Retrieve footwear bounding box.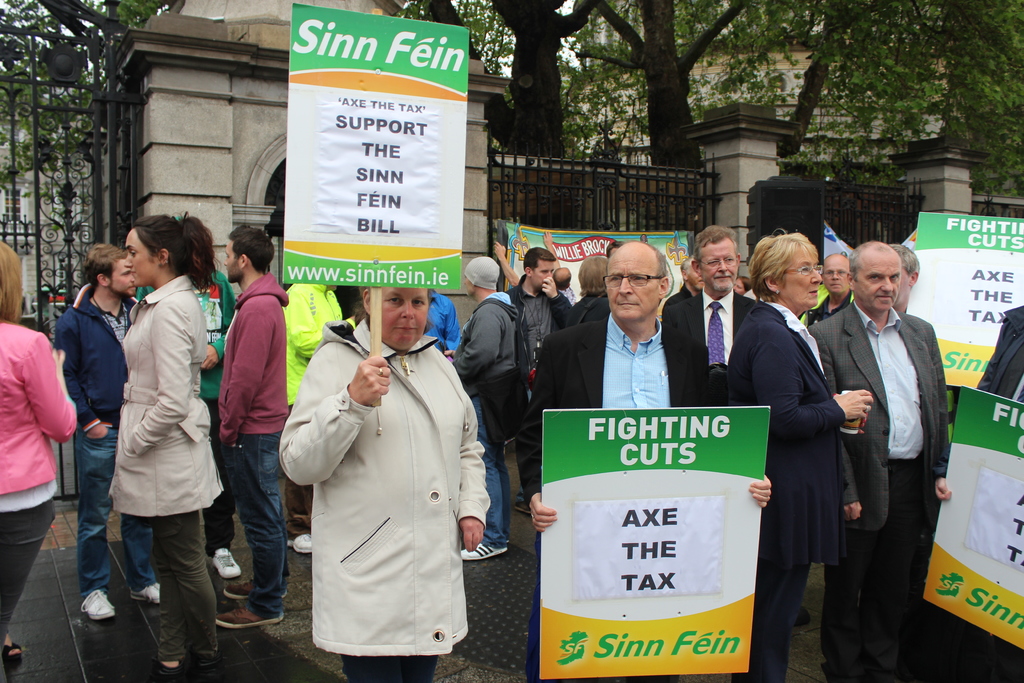
Bounding box: <box>130,582,160,605</box>.
